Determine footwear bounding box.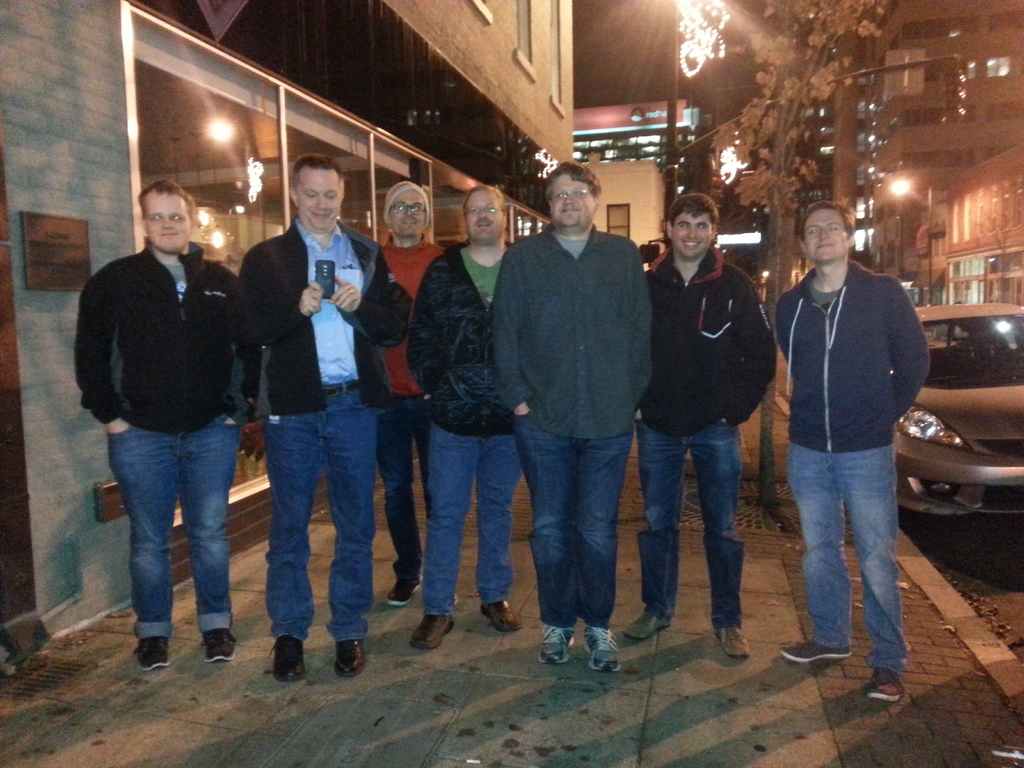
Determined: 538:625:574:664.
